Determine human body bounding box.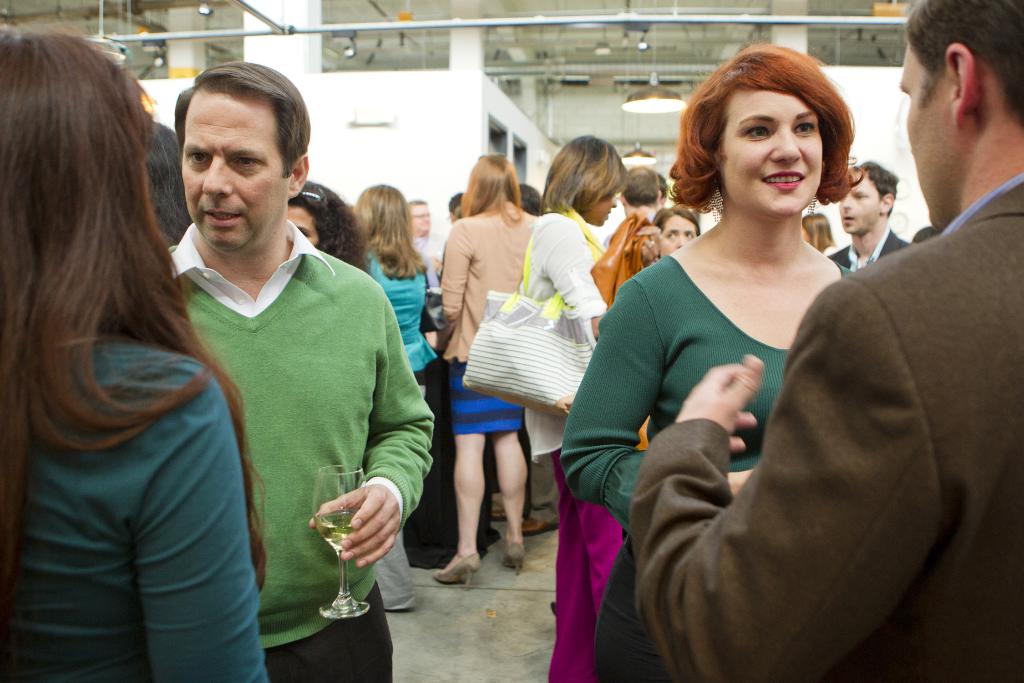
Determined: l=361, t=183, r=432, b=632.
